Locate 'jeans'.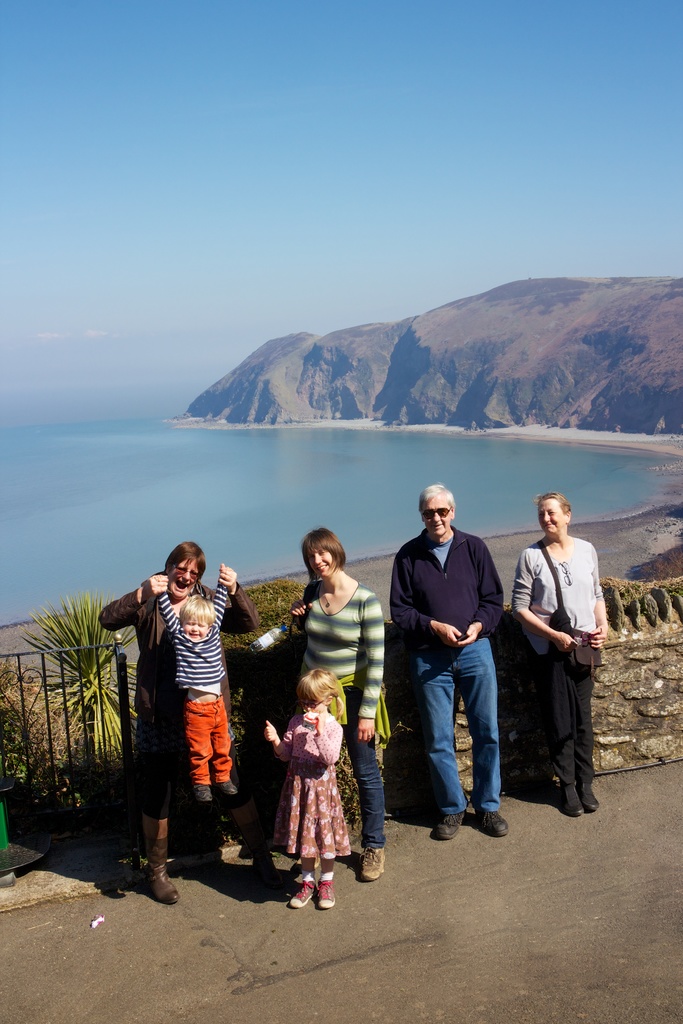
Bounding box: bbox=[402, 642, 504, 843].
